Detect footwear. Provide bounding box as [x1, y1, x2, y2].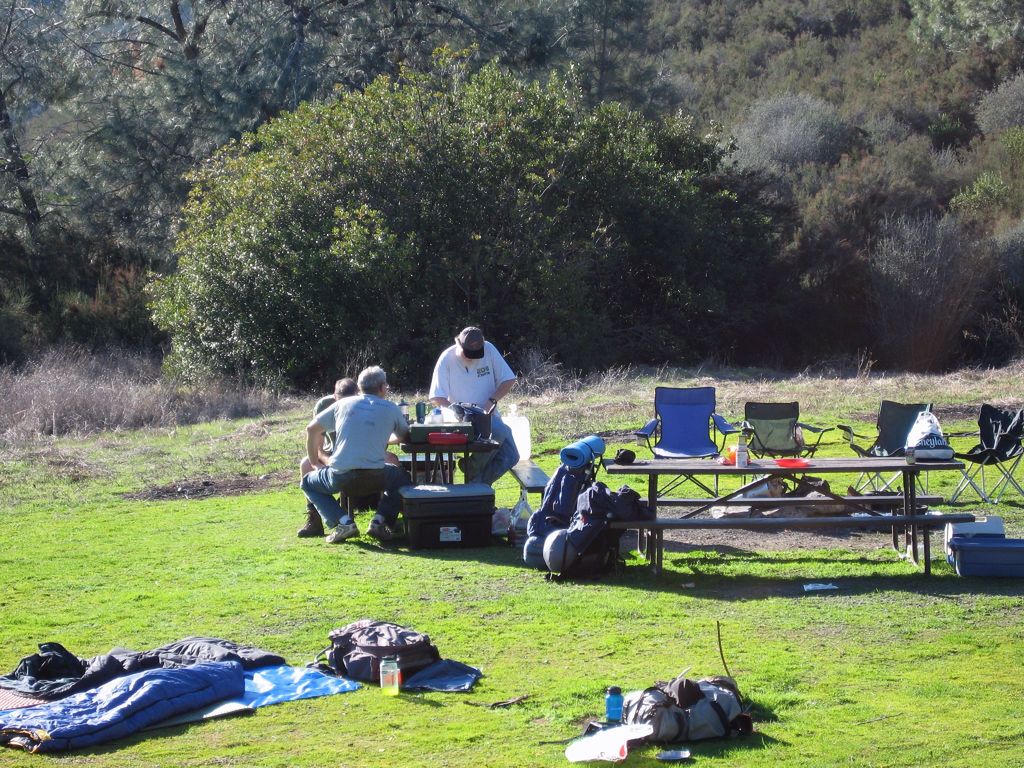
[300, 509, 320, 538].
